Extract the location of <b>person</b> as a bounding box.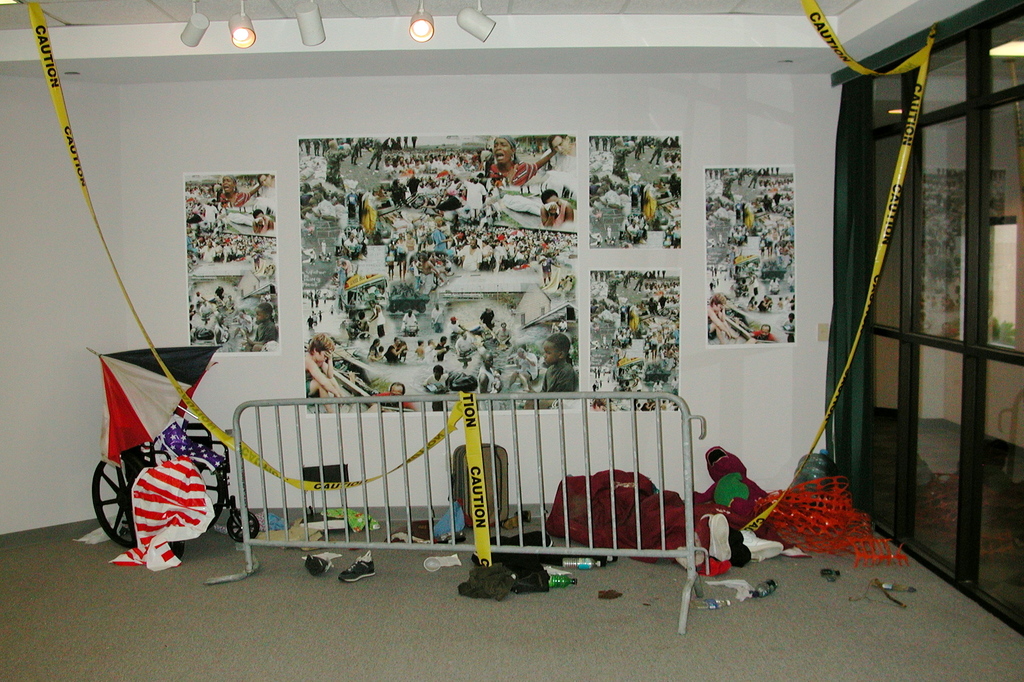
region(541, 193, 573, 232).
